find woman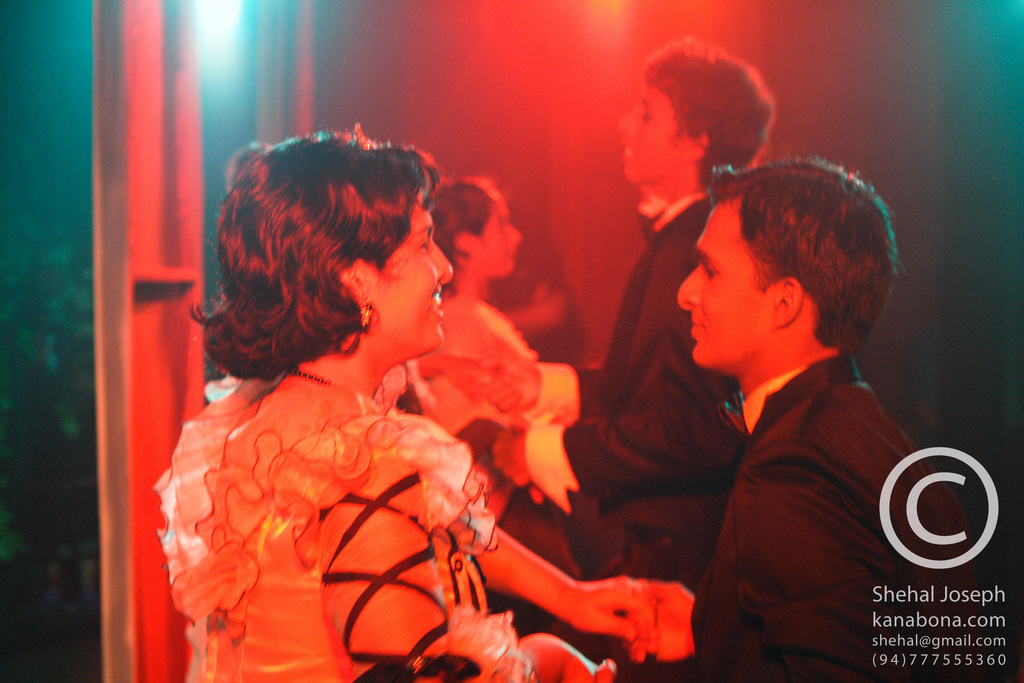
bbox=[401, 167, 588, 641]
